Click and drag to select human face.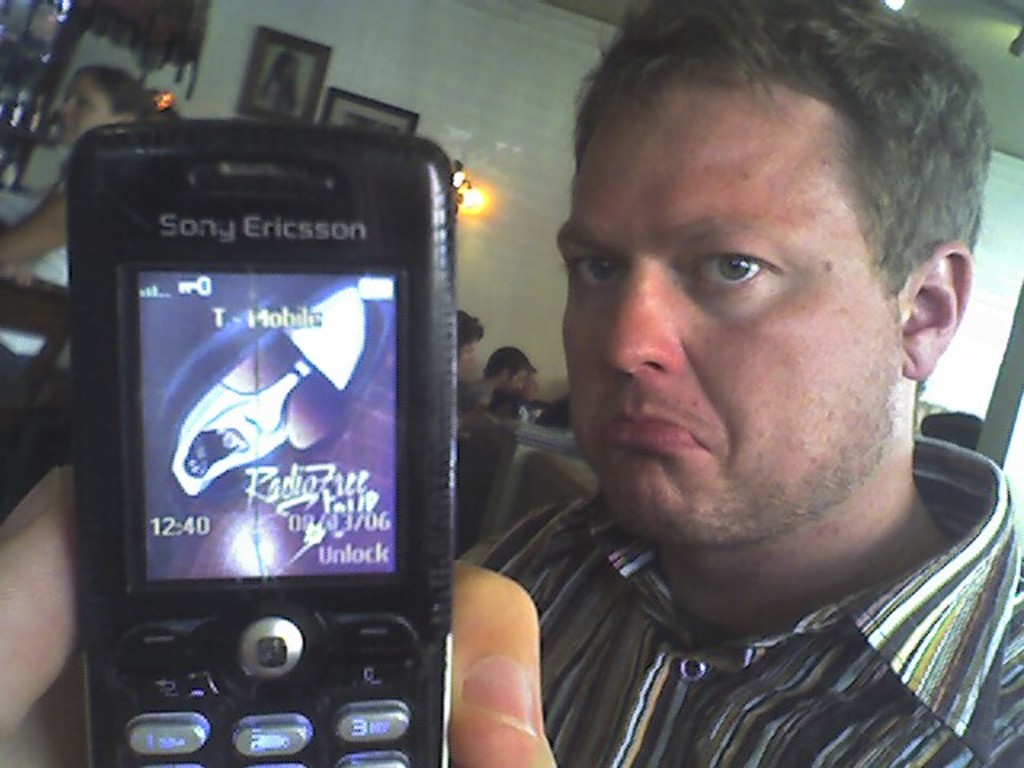
Selection: 170 283 373 498.
